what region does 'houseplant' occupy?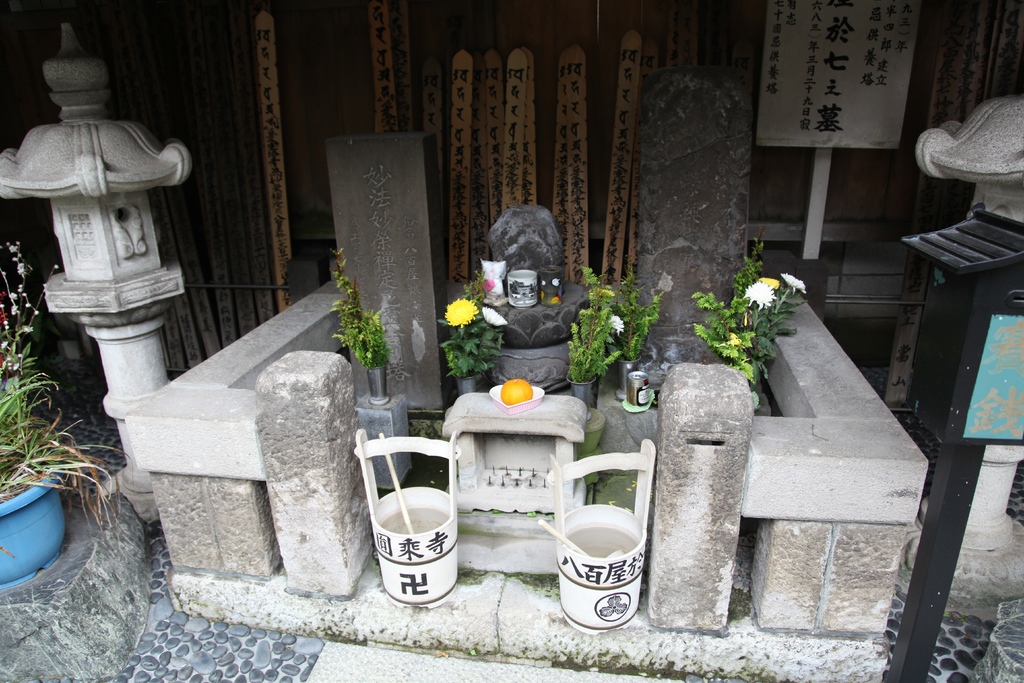
(0,240,132,586).
